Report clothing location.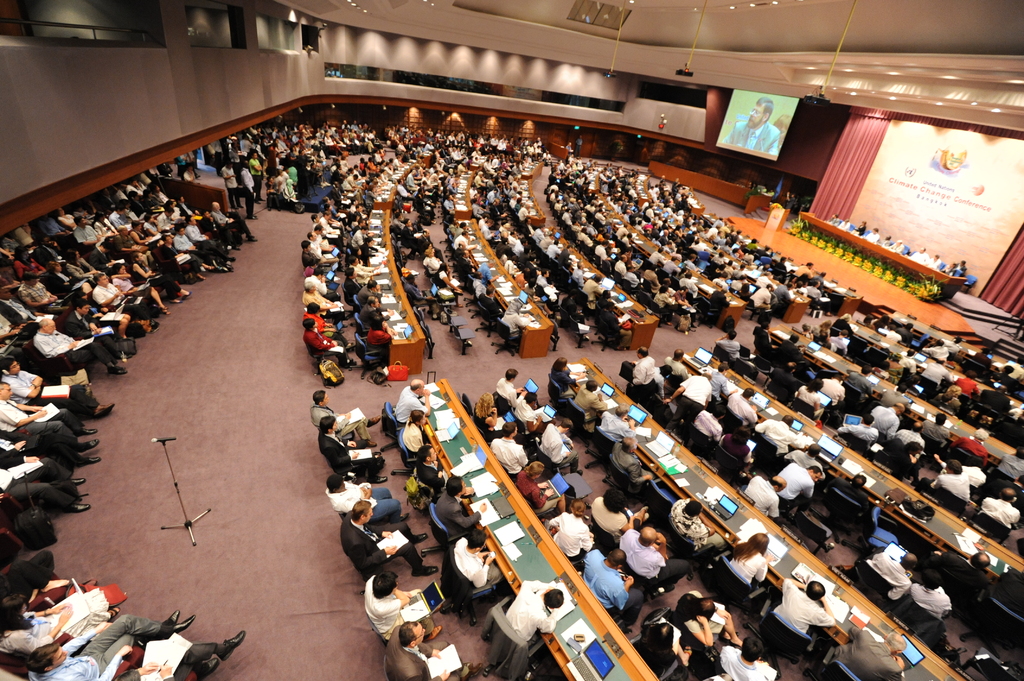
Report: select_region(866, 409, 901, 441).
